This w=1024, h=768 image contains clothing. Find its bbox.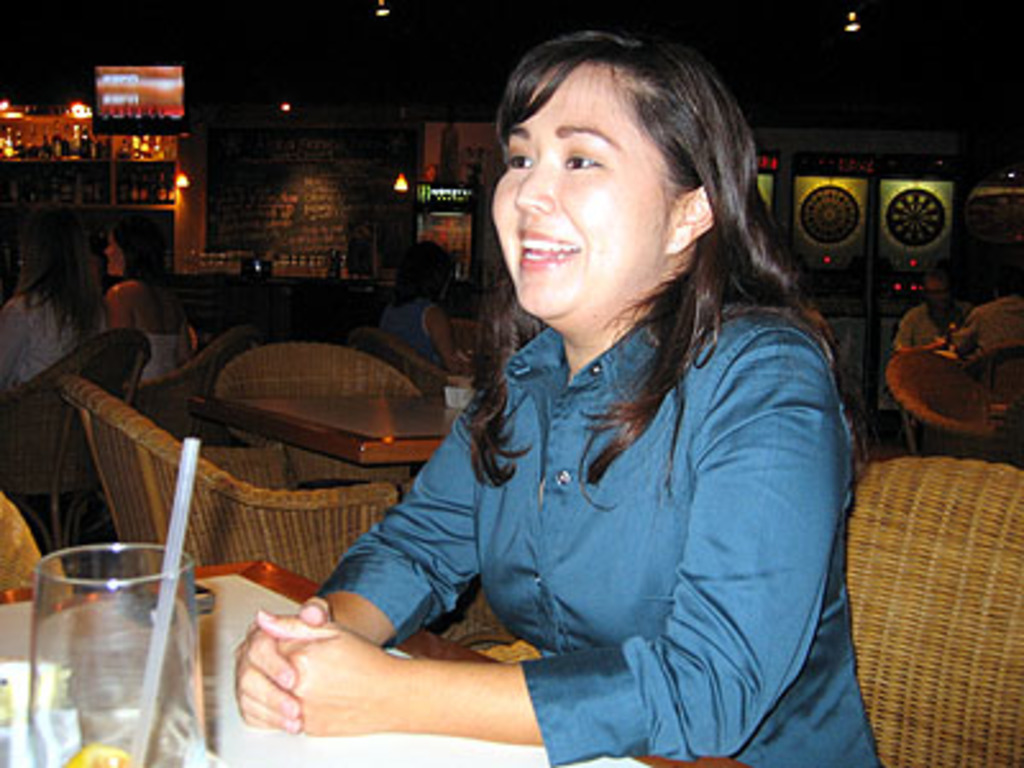
box(0, 284, 84, 397).
